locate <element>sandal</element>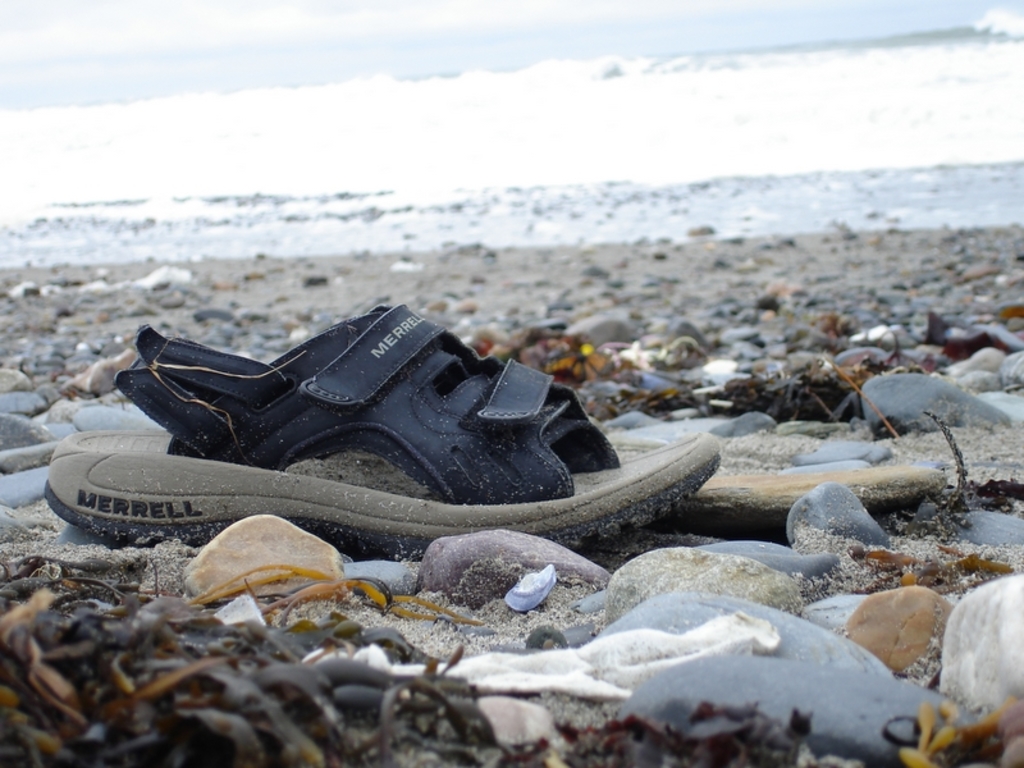
bbox=[76, 302, 599, 552]
